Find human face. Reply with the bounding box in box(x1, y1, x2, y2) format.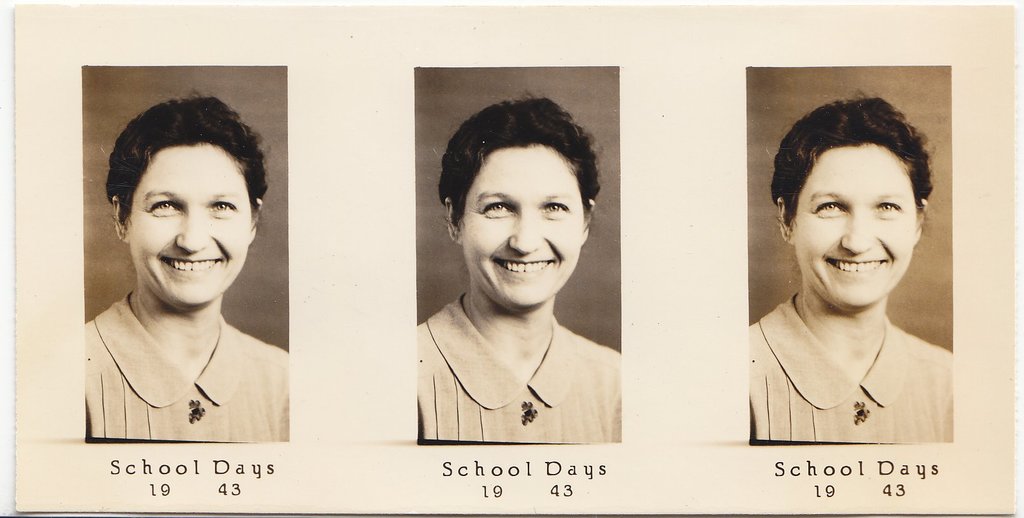
box(132, 148, 249, 307).
